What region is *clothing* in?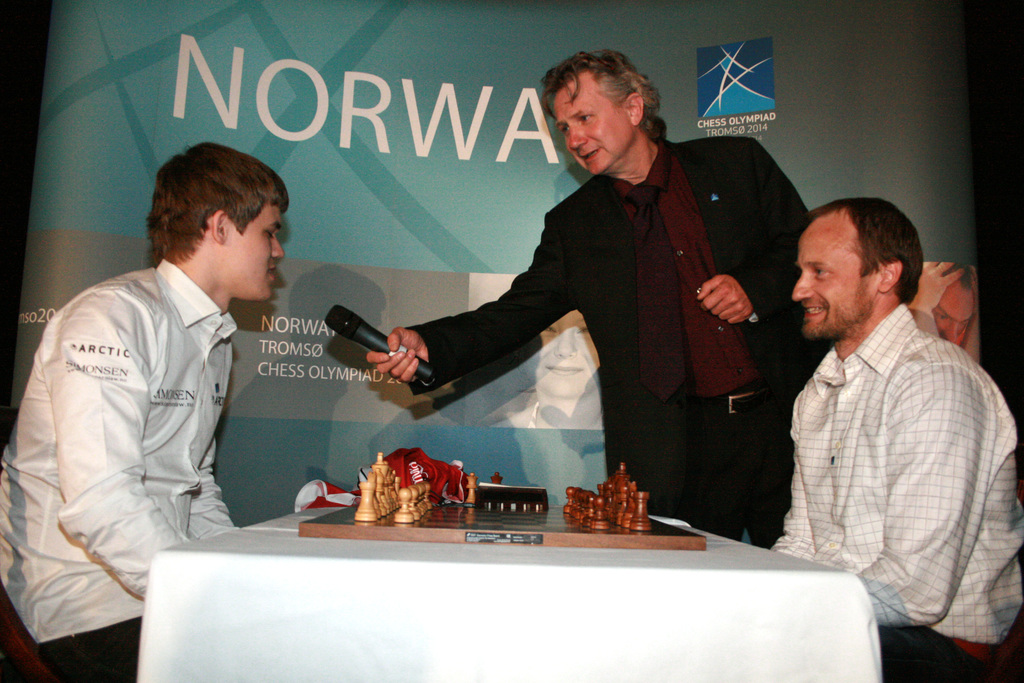
771:298:1023:680.
